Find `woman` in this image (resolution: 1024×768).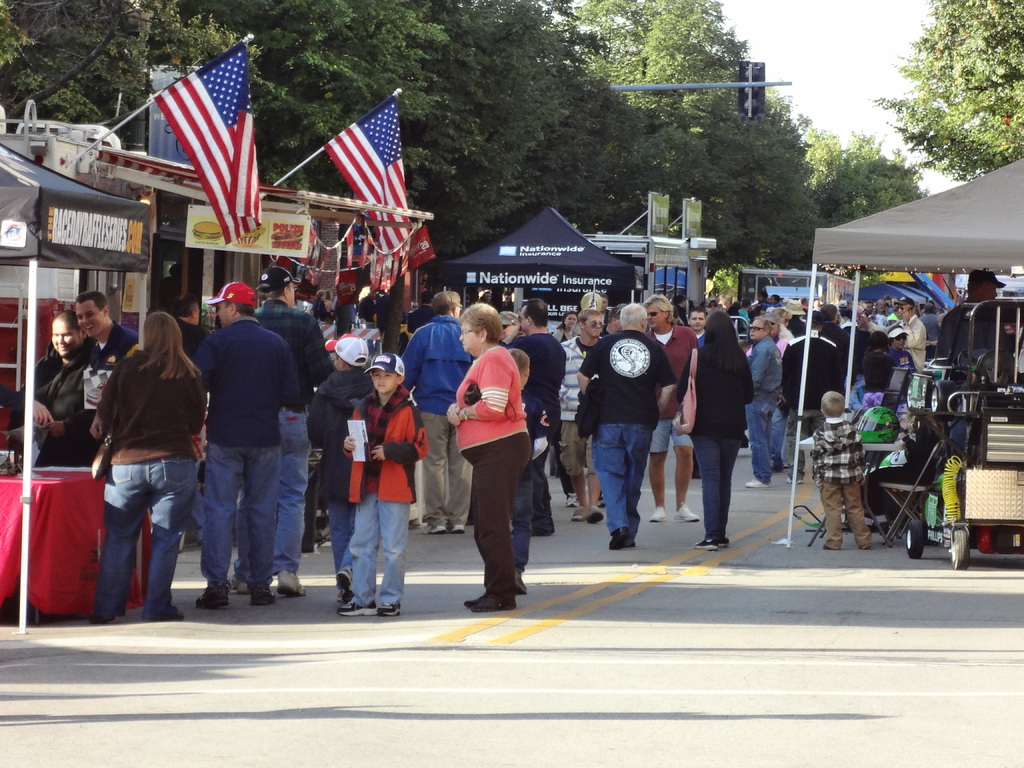
bbox(438, 305, 533, 613).
